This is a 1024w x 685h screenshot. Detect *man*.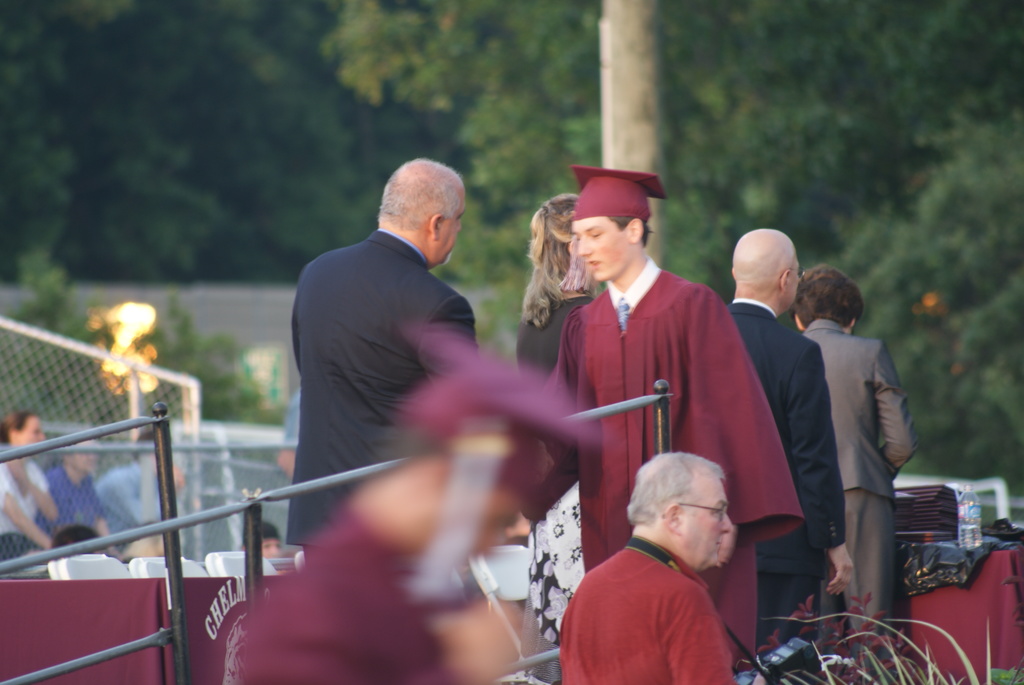
box=[286, 159, 483, 565].
